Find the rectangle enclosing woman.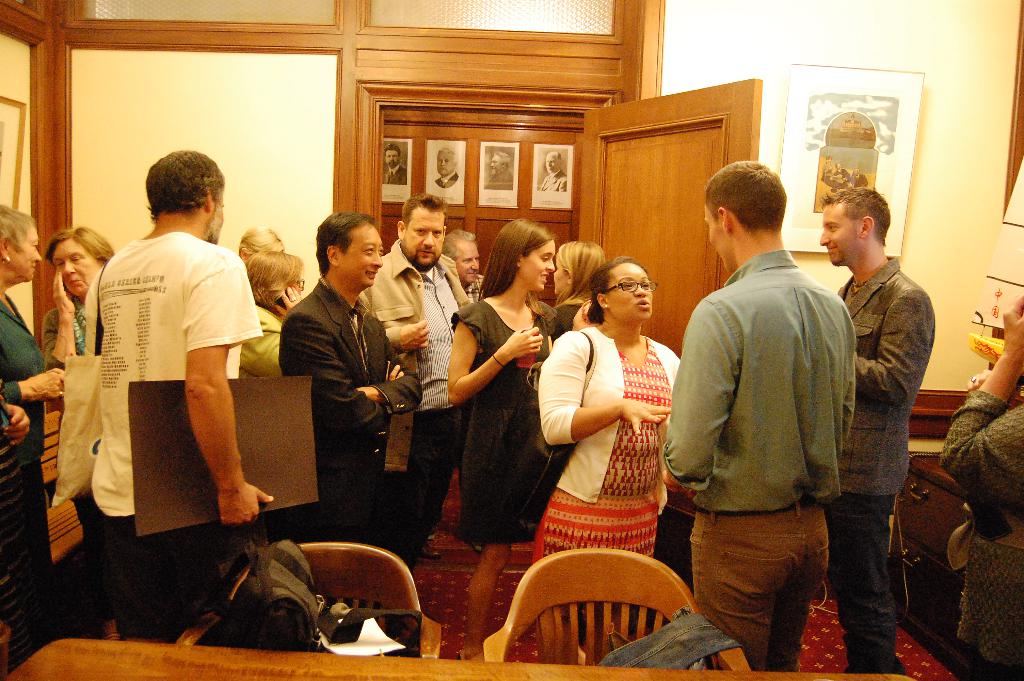
Rect(39, 227, 115, 632).
